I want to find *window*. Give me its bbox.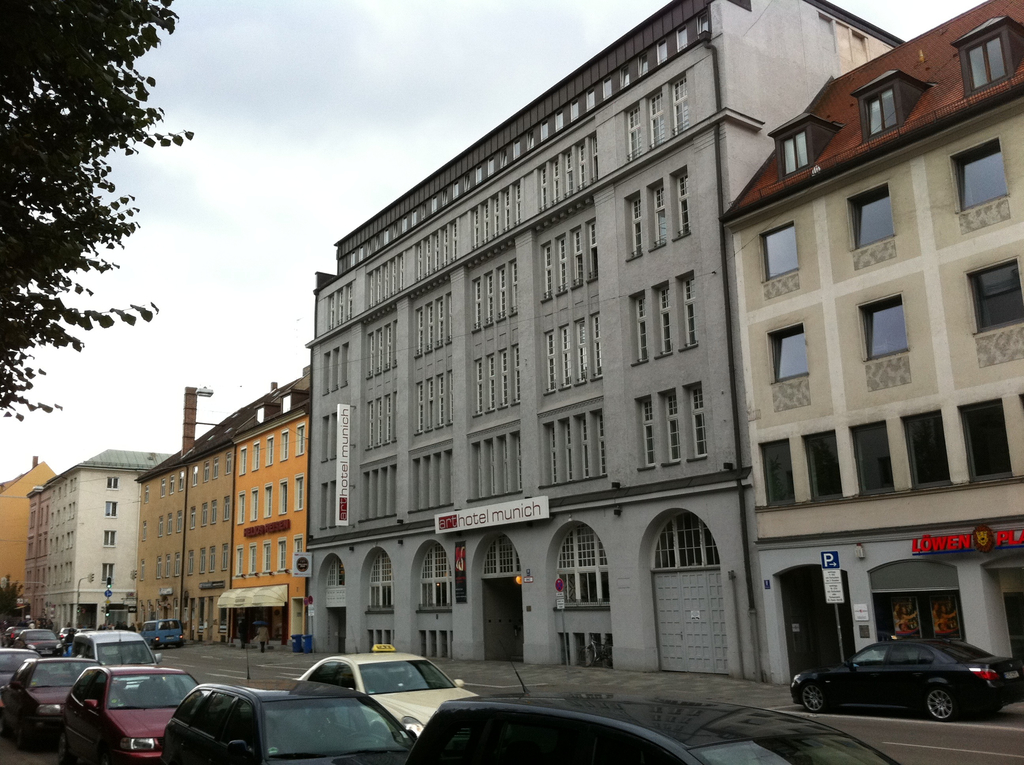
box(308, 659, 356, 686).
